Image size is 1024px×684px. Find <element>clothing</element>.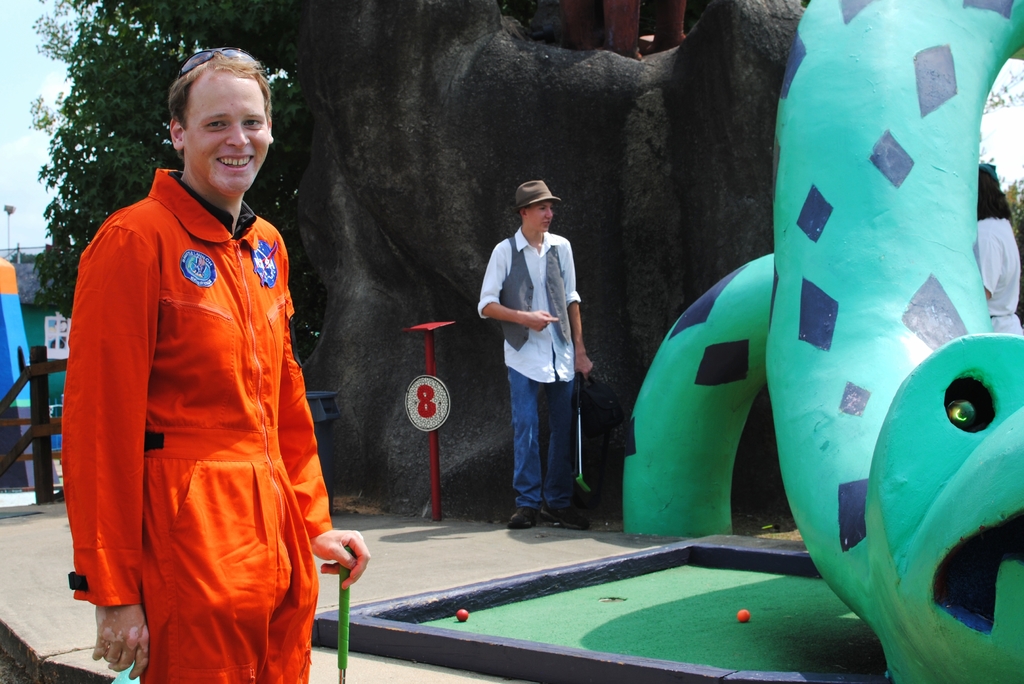
pyautogui.locateOnScreen(68, 118, 328, 671).
